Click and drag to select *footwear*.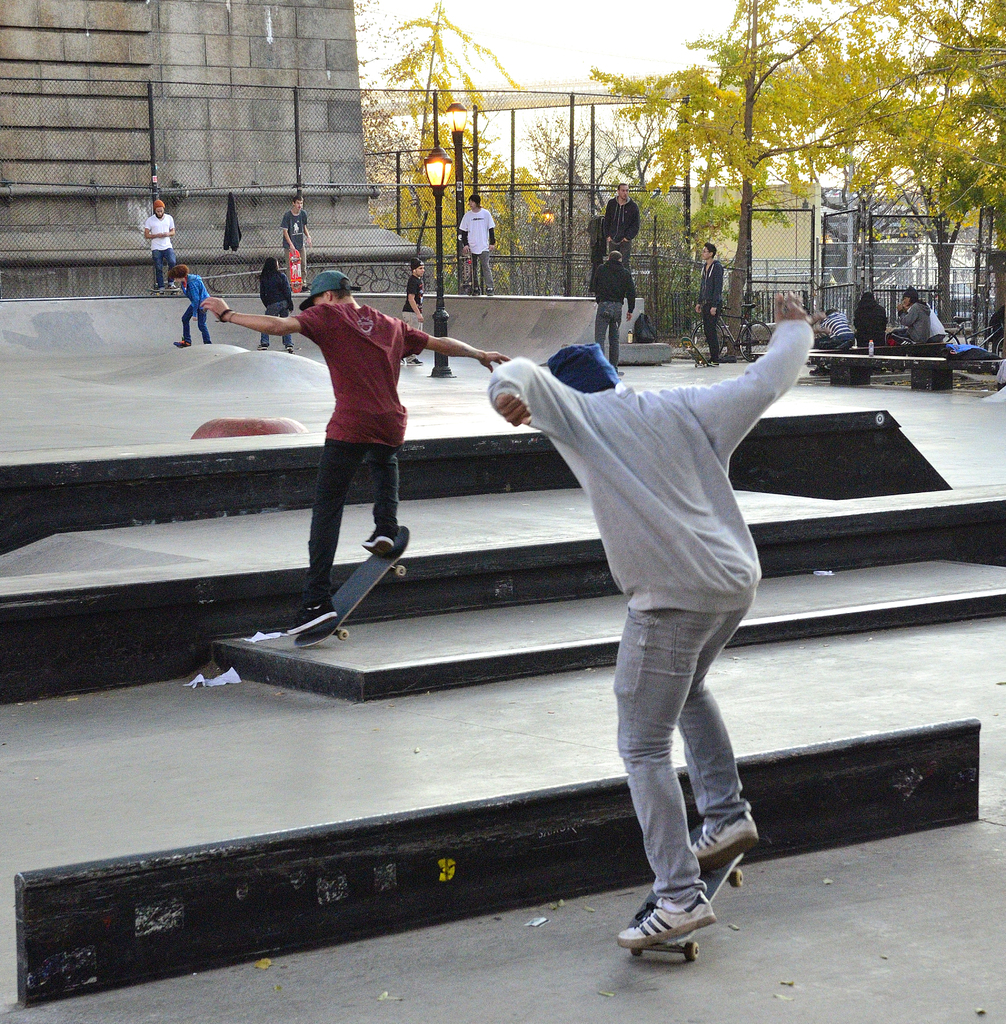
Selection: (left=173, top=338, right=189, bottom=352).
